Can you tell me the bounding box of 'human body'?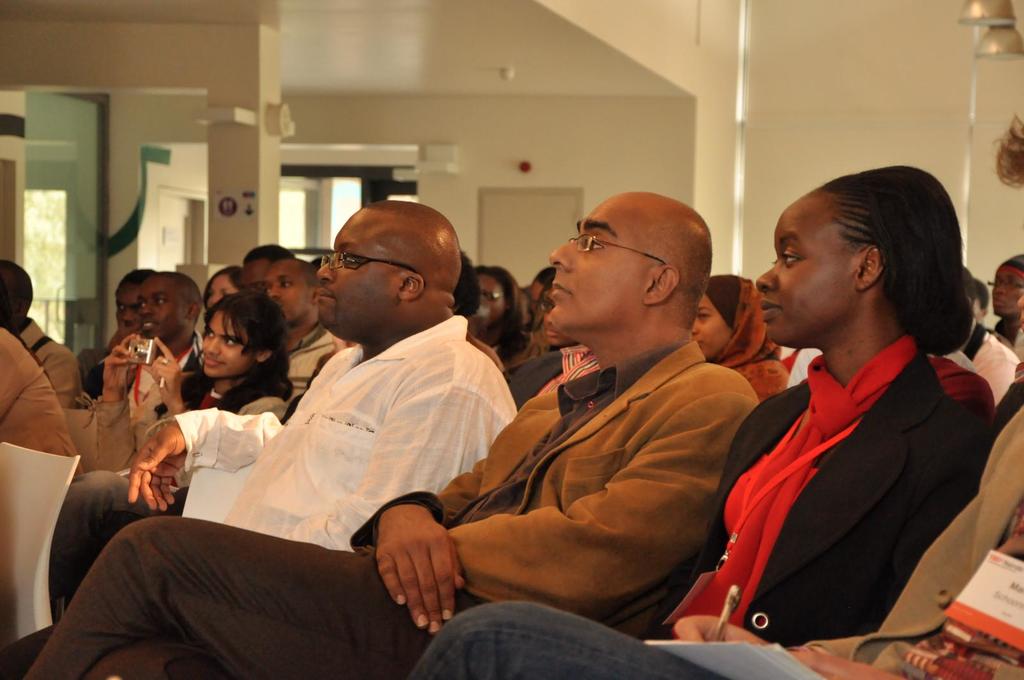
[19,340,752,679].
